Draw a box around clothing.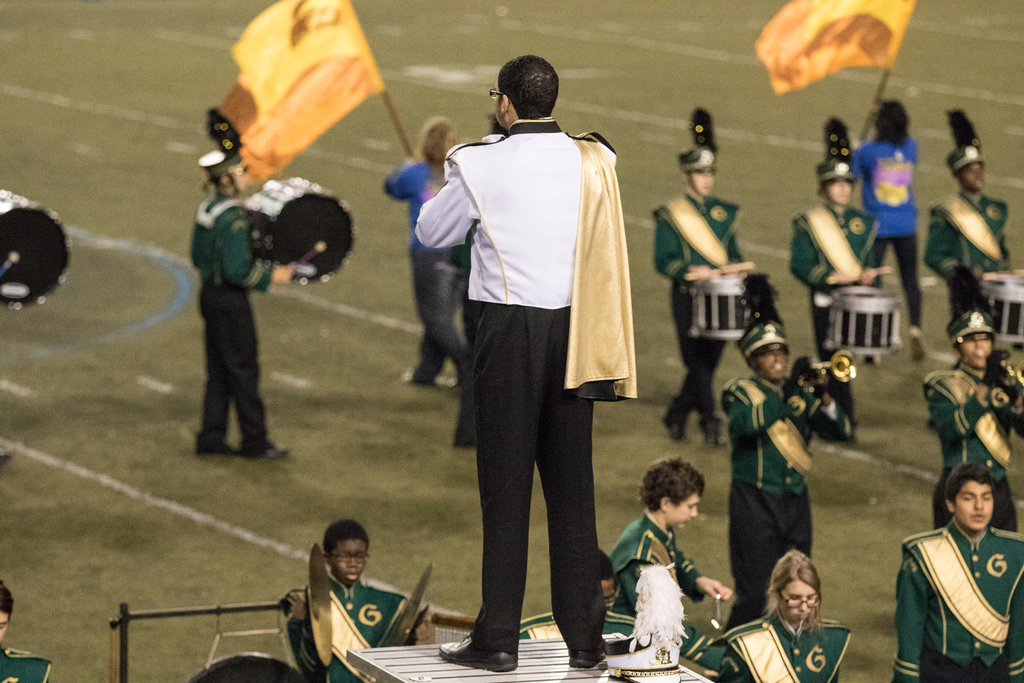
Rect(858, 135, 919, 327).
